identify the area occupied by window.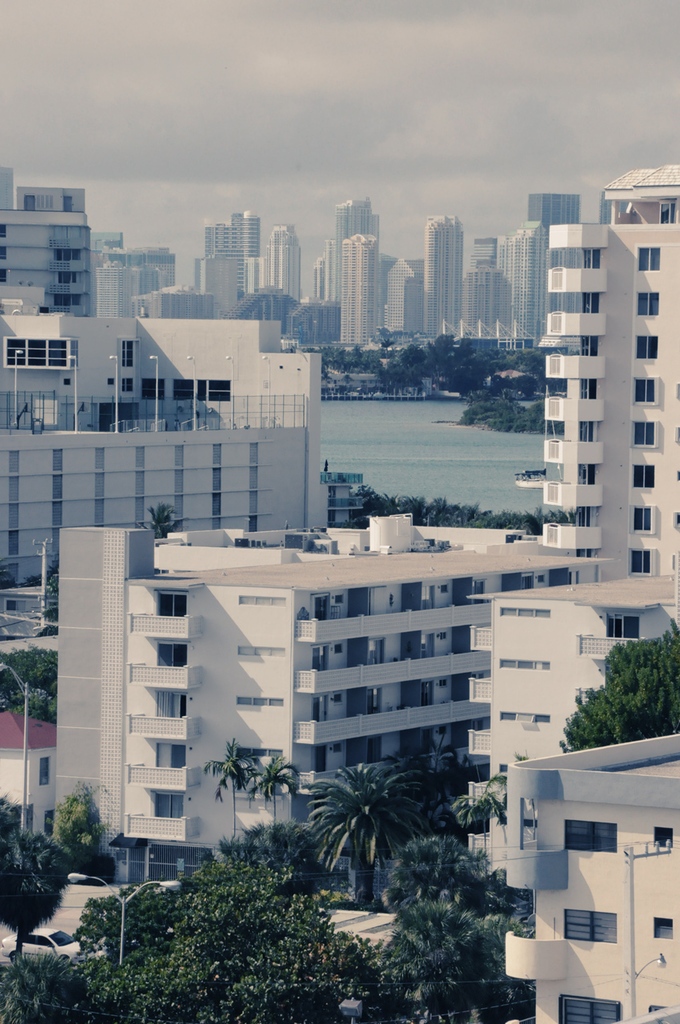
Area: 38:757:53:782.
